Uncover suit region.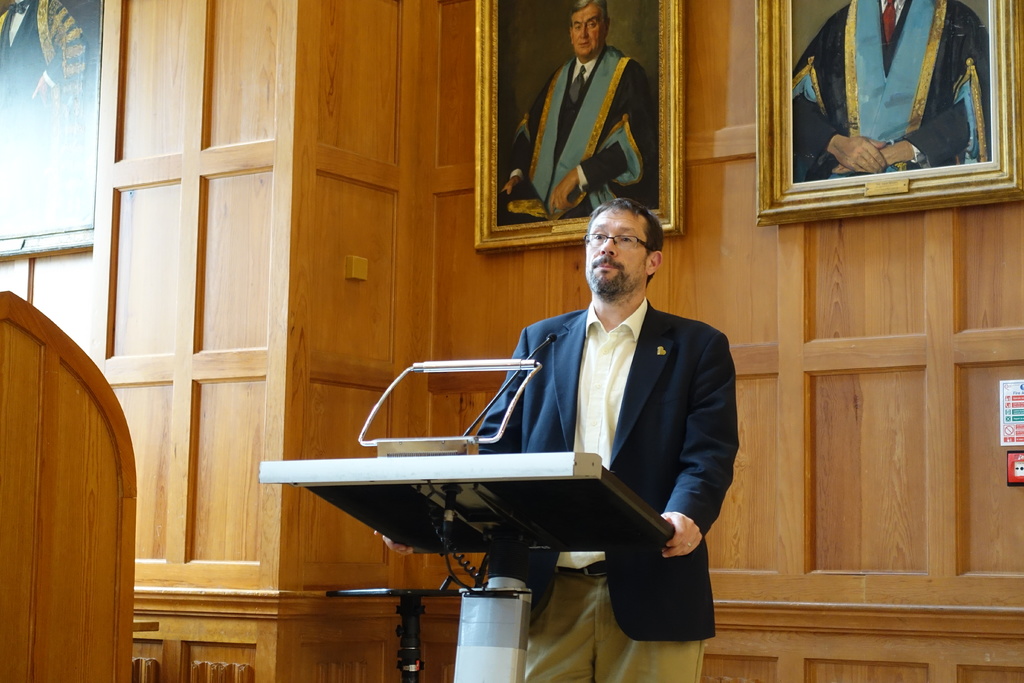
Uncovered: [left=0, top=0, right=86, bottom=229].
